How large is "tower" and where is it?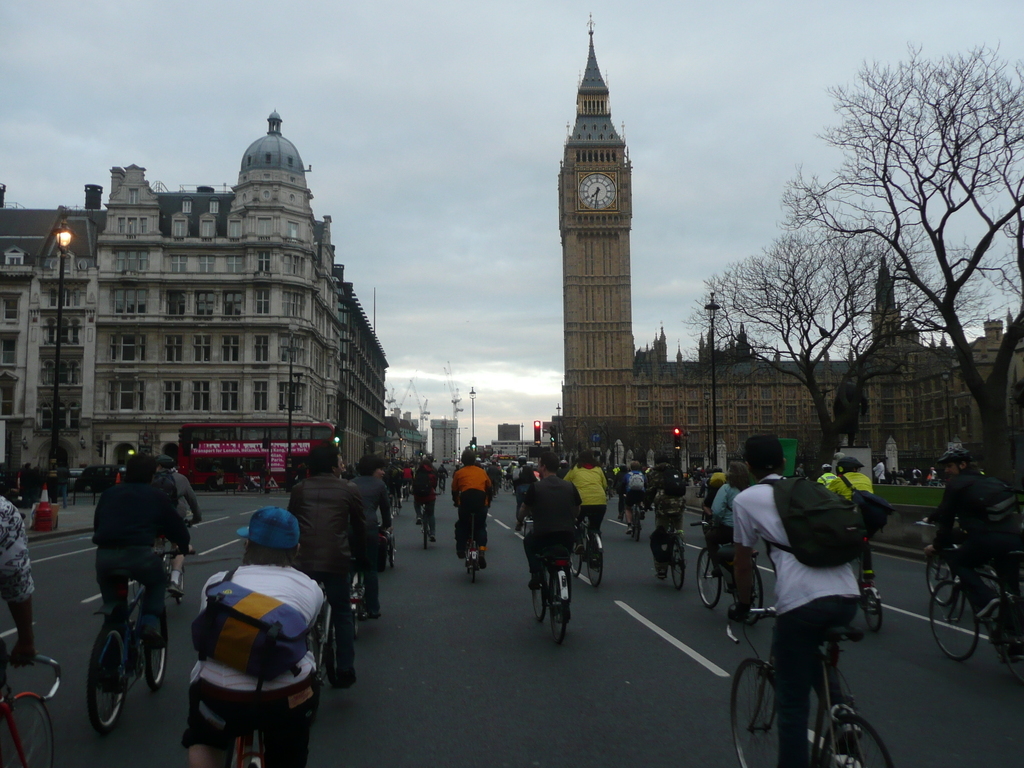
Bounding box: <region>427, 412, 463, 463</region>.
